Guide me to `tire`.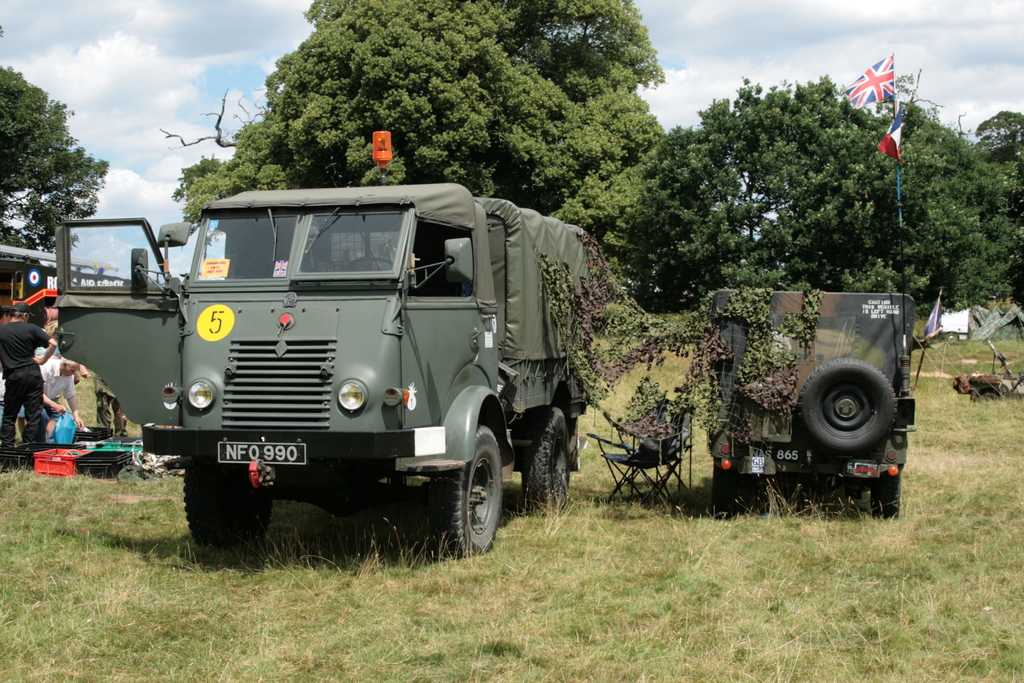
Guidance: 429,427,507,554.
